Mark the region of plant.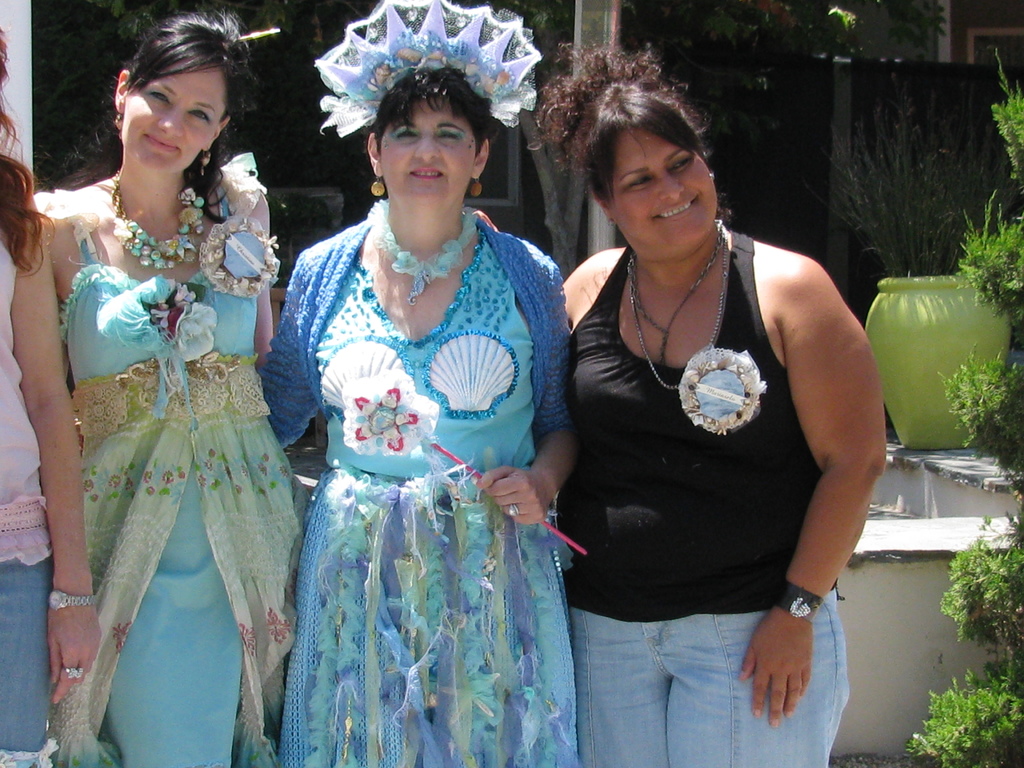
Region: (807, 70, 1023, 268).
